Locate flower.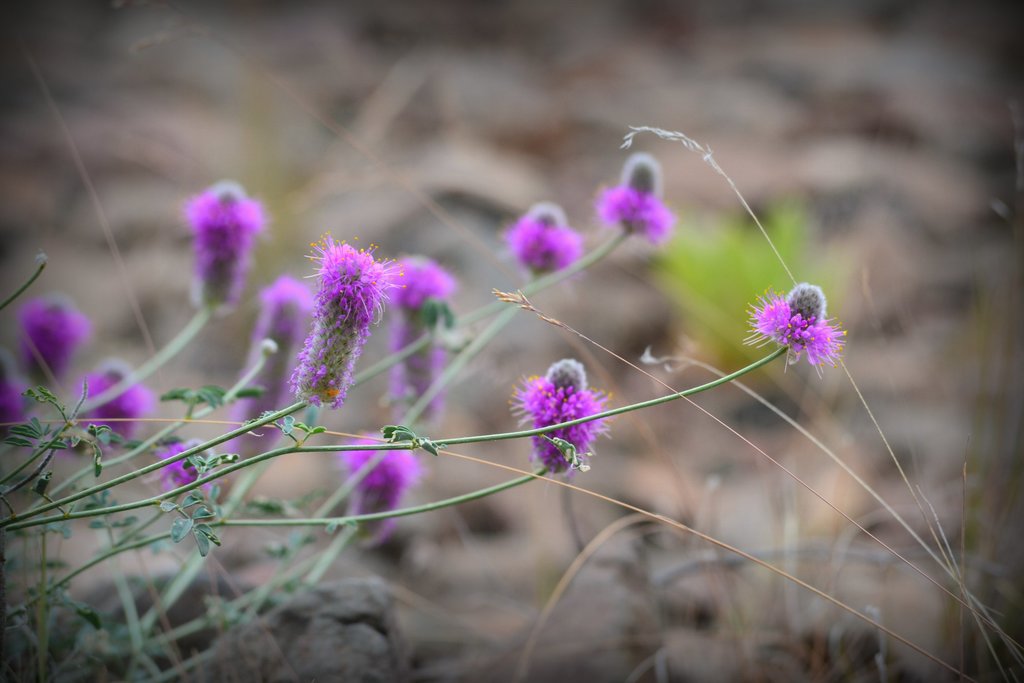
Bounding box: region(178, 176, 261, 308).
